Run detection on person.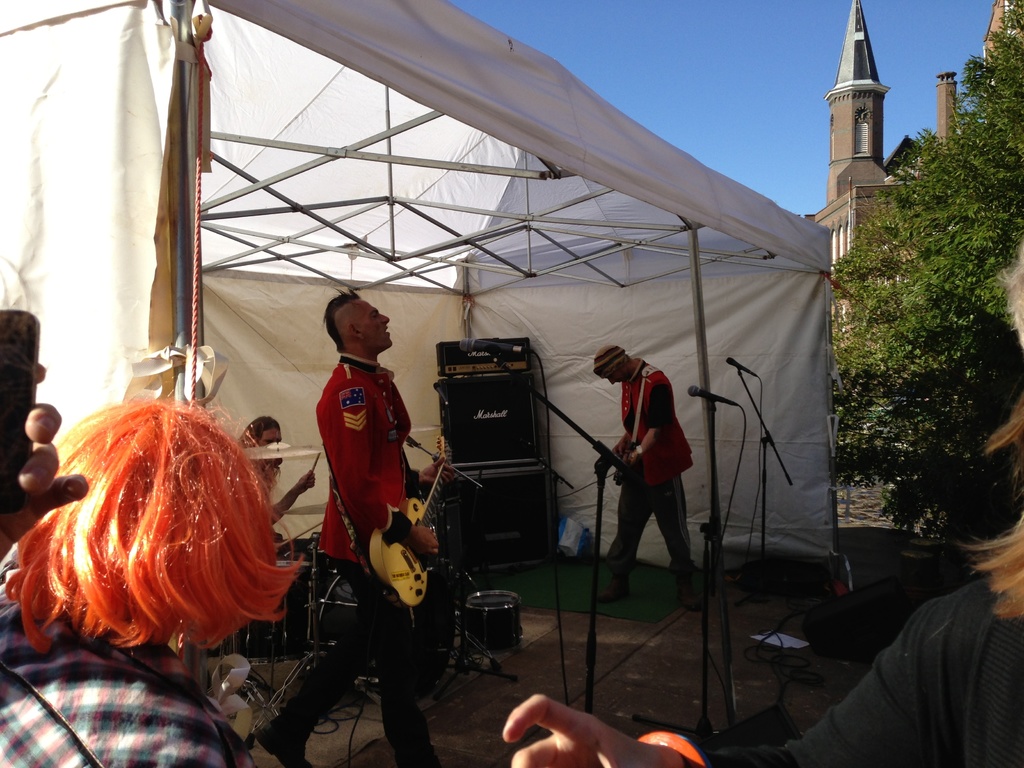
Result: 239,413,314,523.
